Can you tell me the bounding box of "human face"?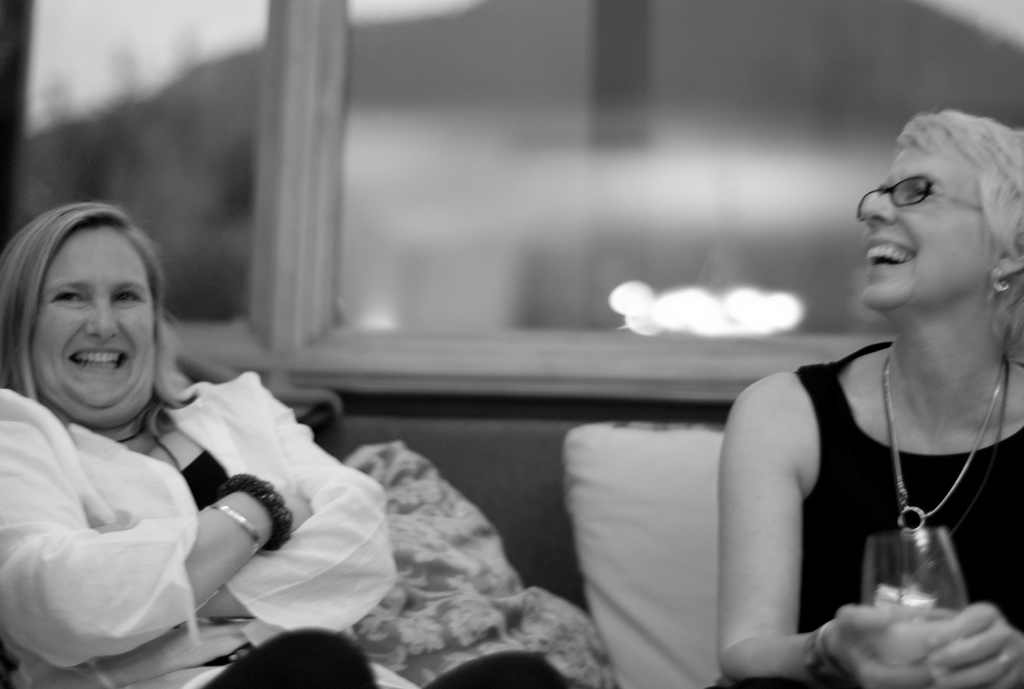
select_region(858, 145, 999, 302).
